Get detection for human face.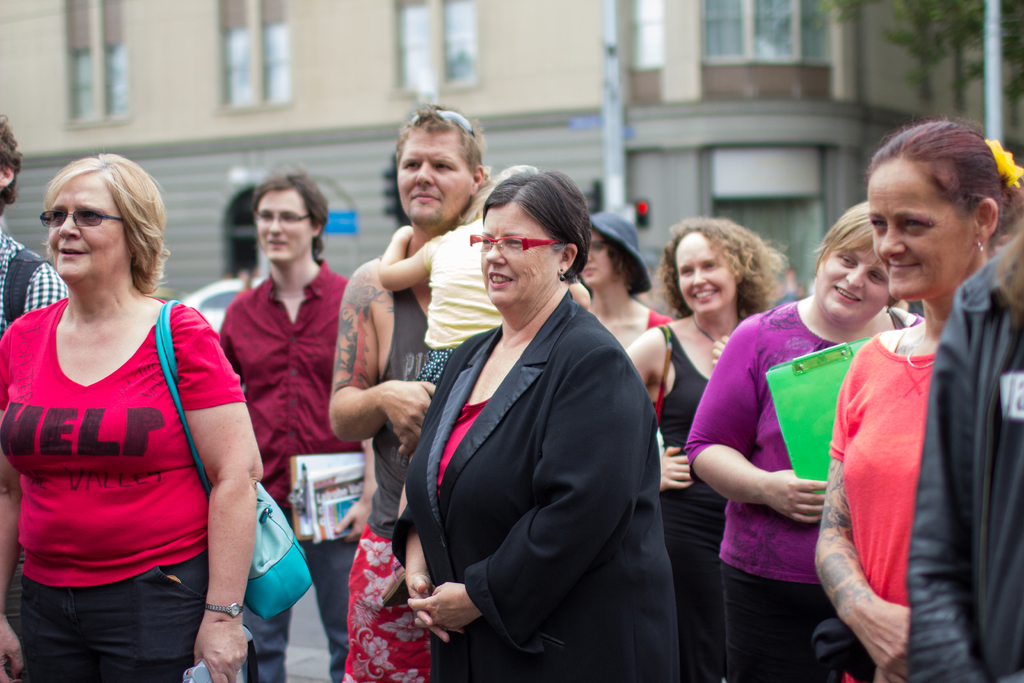
Detection: x1=868, y1=167, x2=984, y2=295.
